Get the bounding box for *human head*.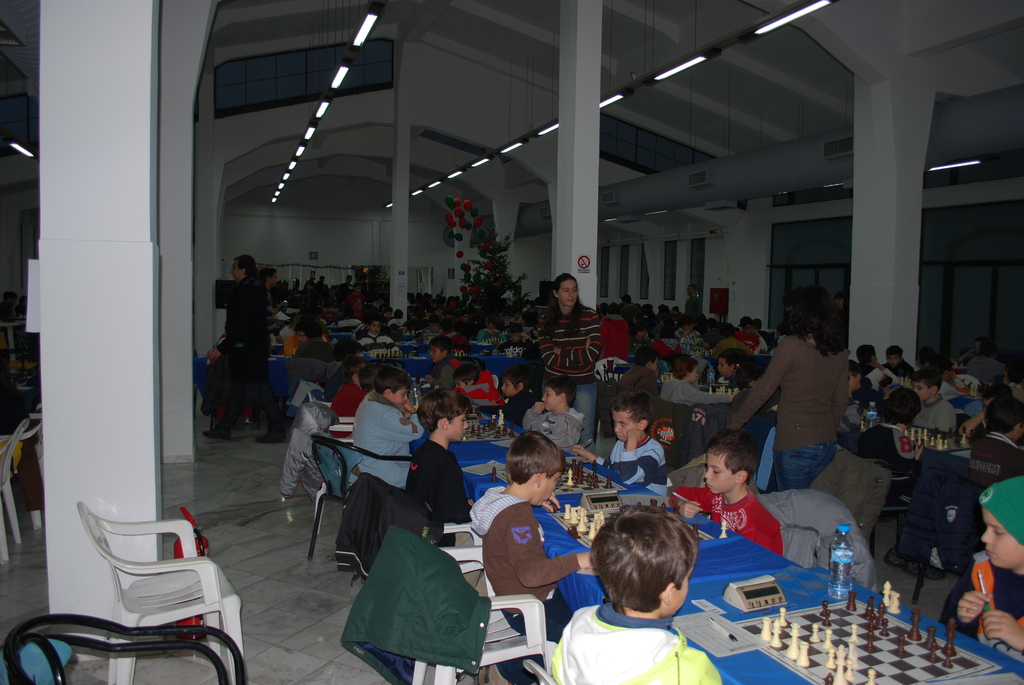
Rect(982, 478, 1023, 570).
